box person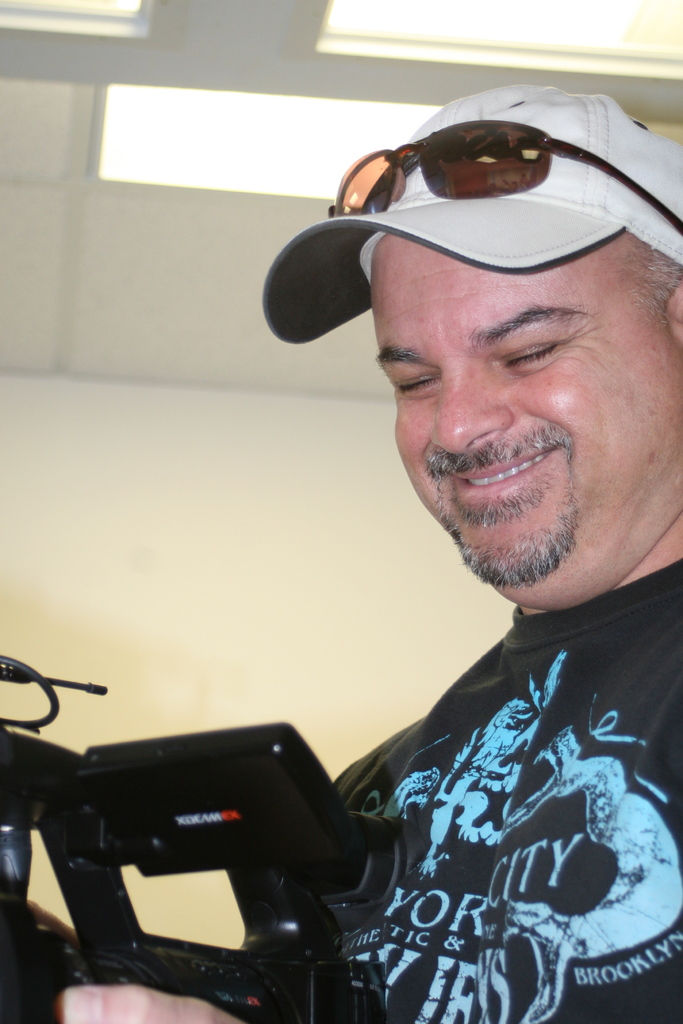
l=49, t=85, r=682, b=1023
